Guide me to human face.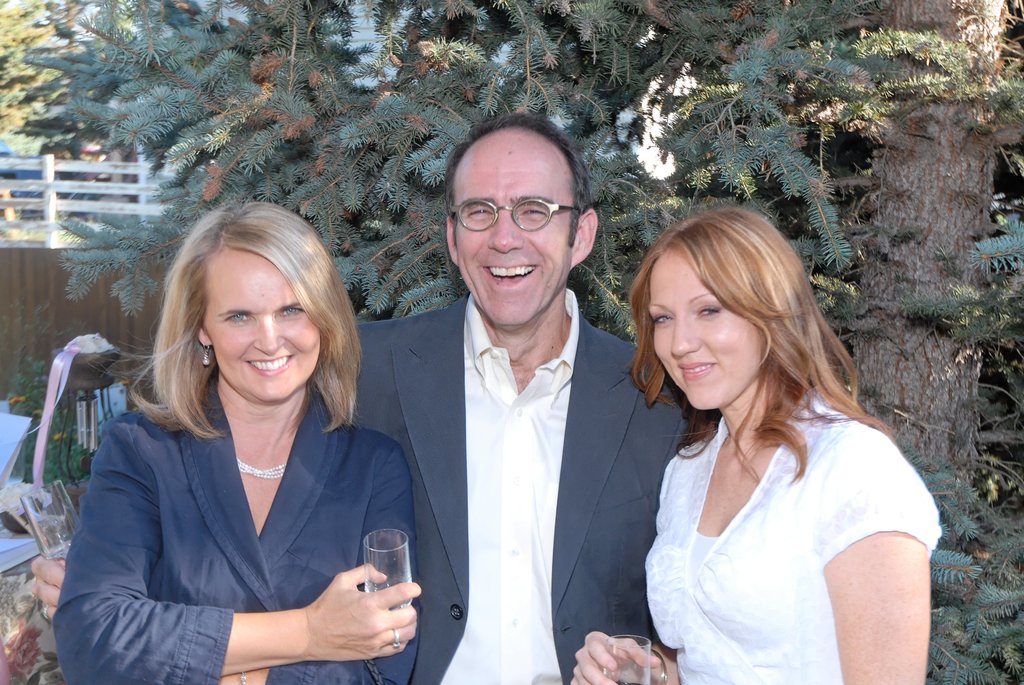
Guidance: crop(460, 129, 575, 335).
